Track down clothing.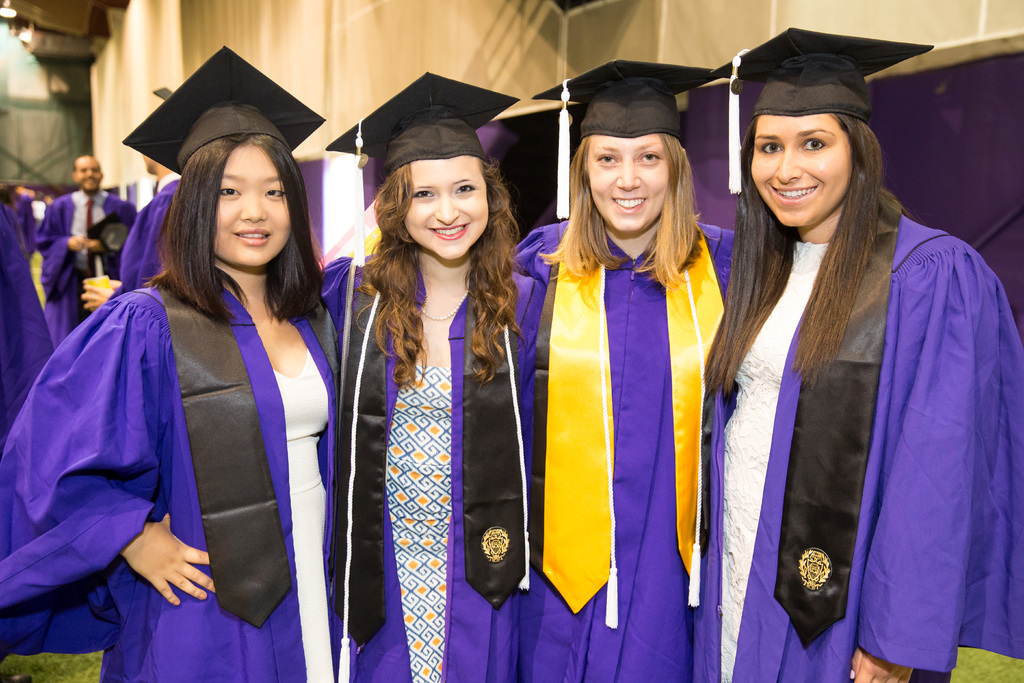
Tracked to 516,202,743,682.
